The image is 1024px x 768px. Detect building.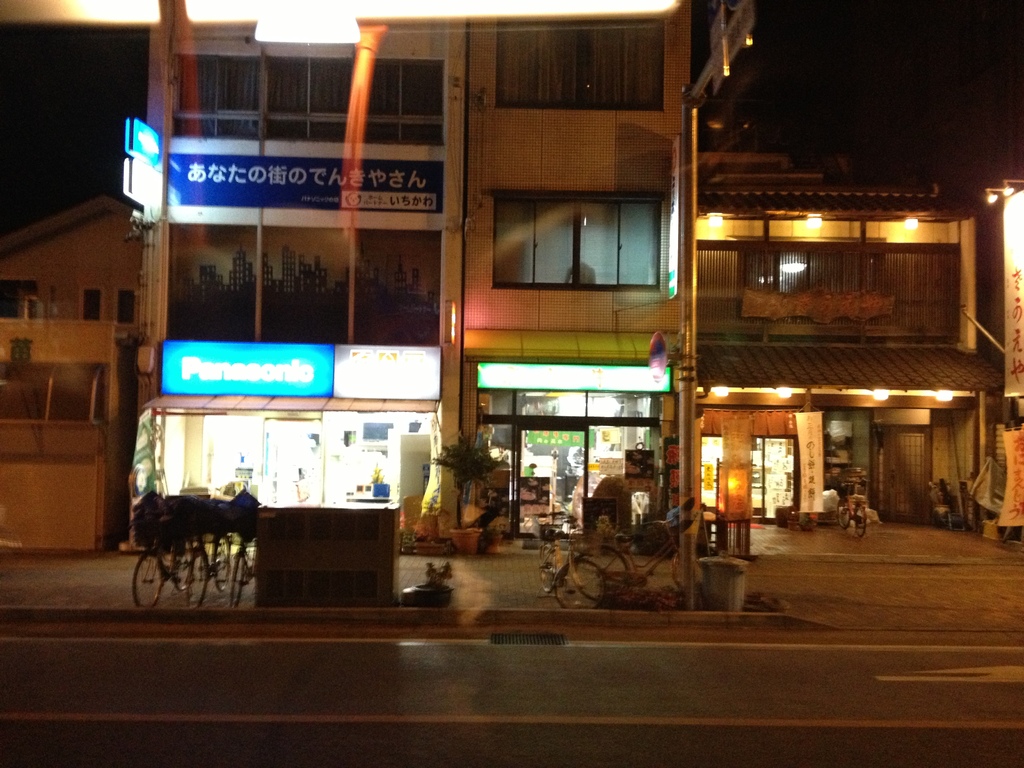
Detection: pyautogui.locateOnScreen(462, 0, 691, 541).
